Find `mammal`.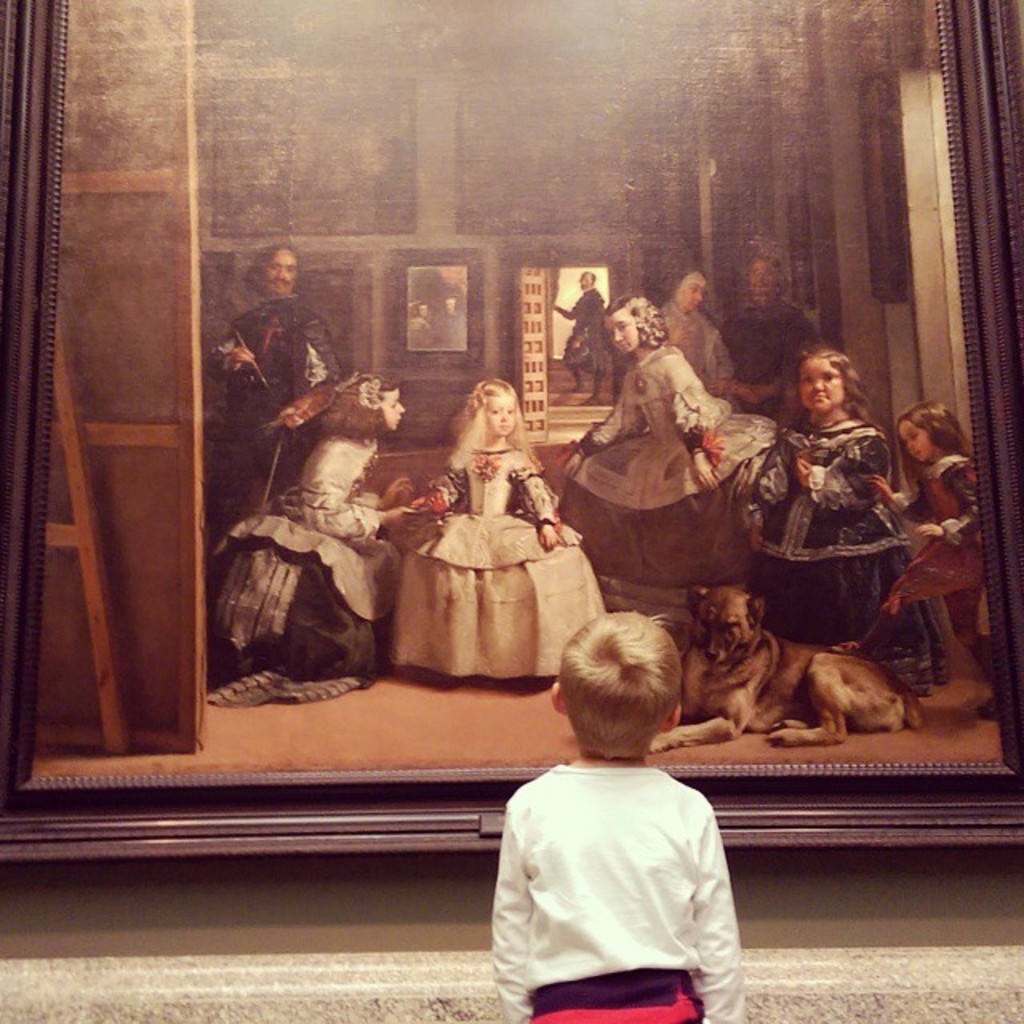
656/270/742/416.
